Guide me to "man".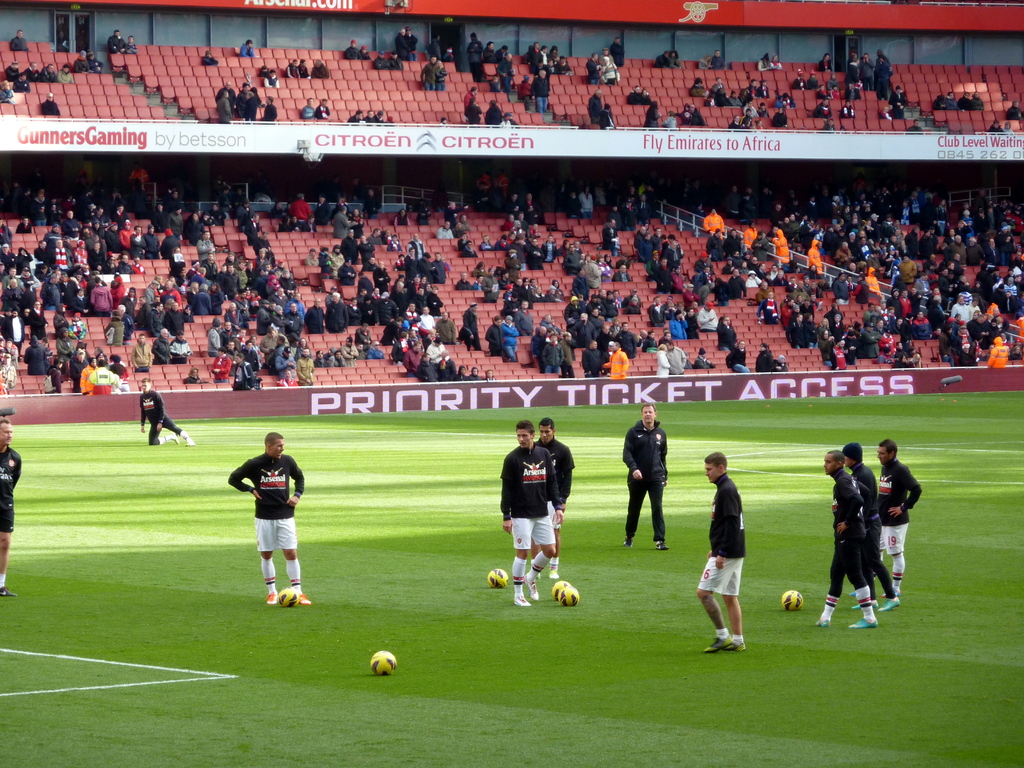
Guidance: [202,49,220,68].
